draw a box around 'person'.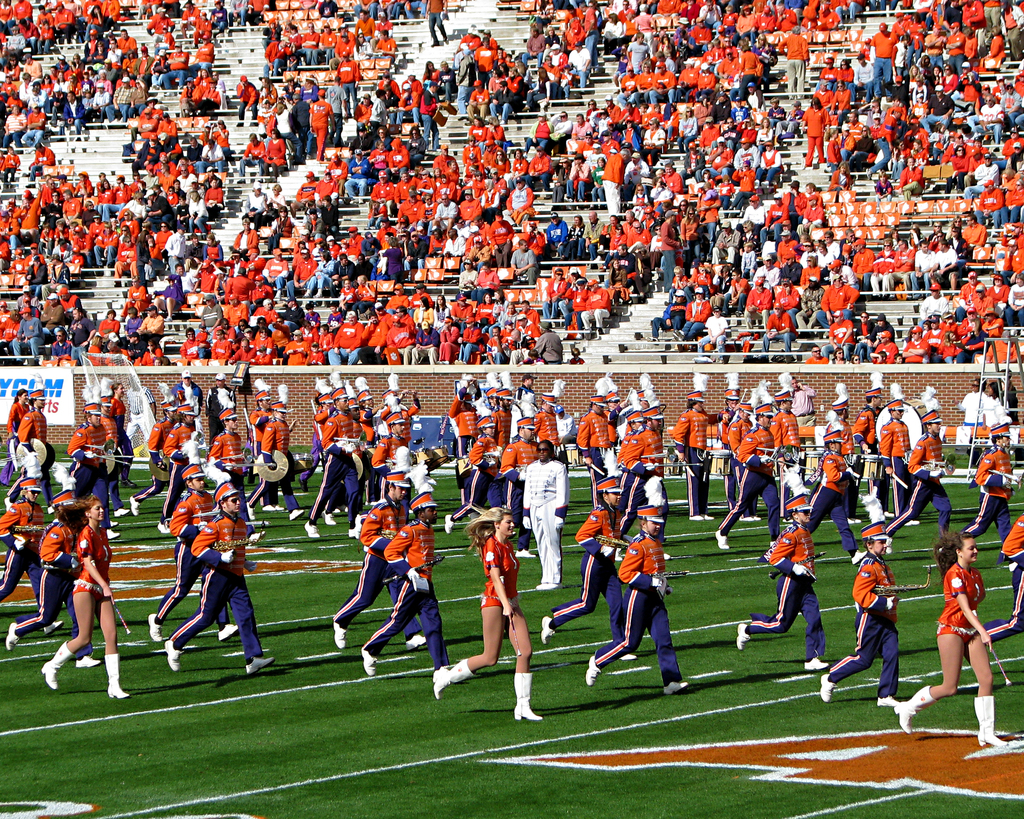
bbox=(17, 284, 35, 305).
